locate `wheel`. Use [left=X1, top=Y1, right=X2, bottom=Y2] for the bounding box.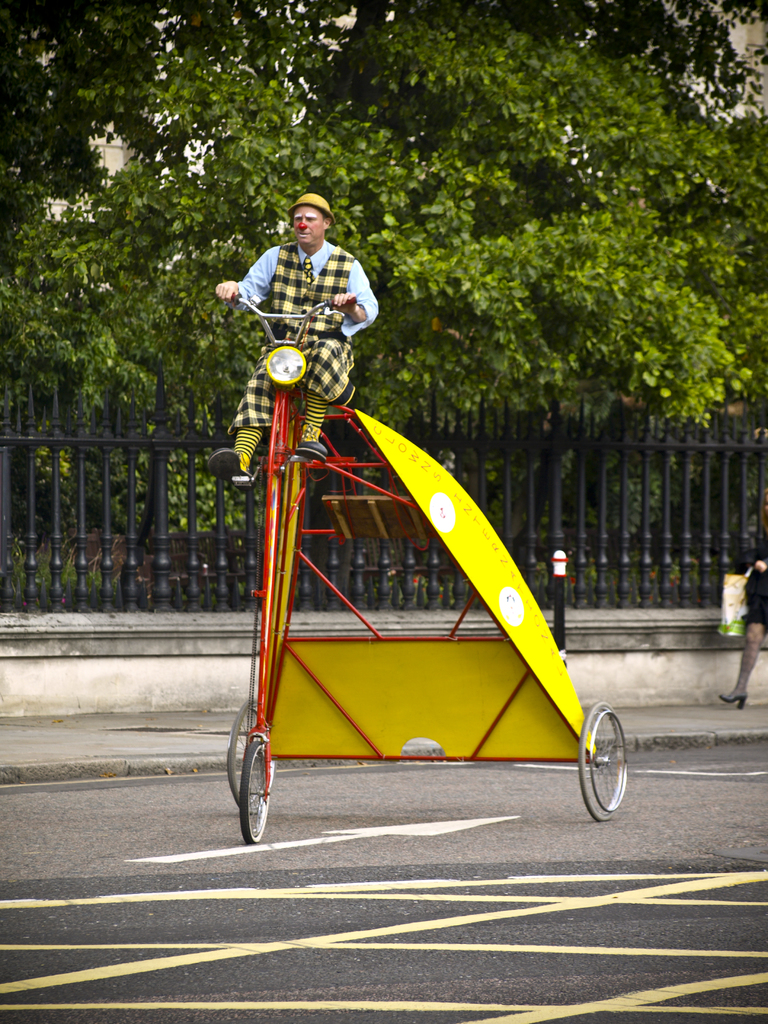
[left=590, top=714, right=650, bottom=819].
